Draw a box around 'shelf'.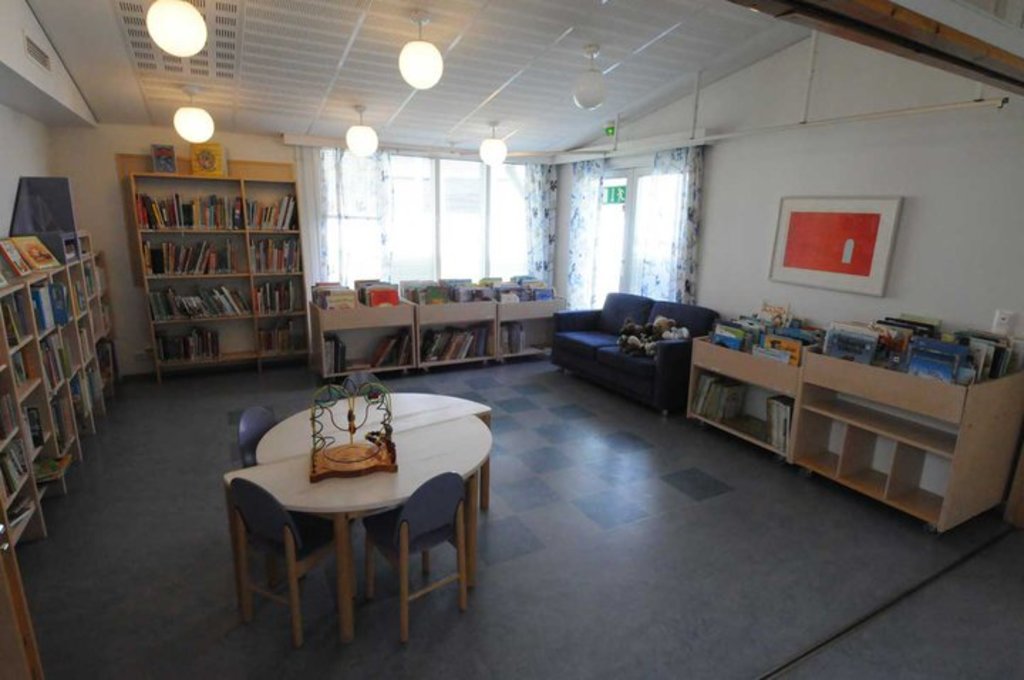
x1=693 y1=313 x2=855 y2=469.
